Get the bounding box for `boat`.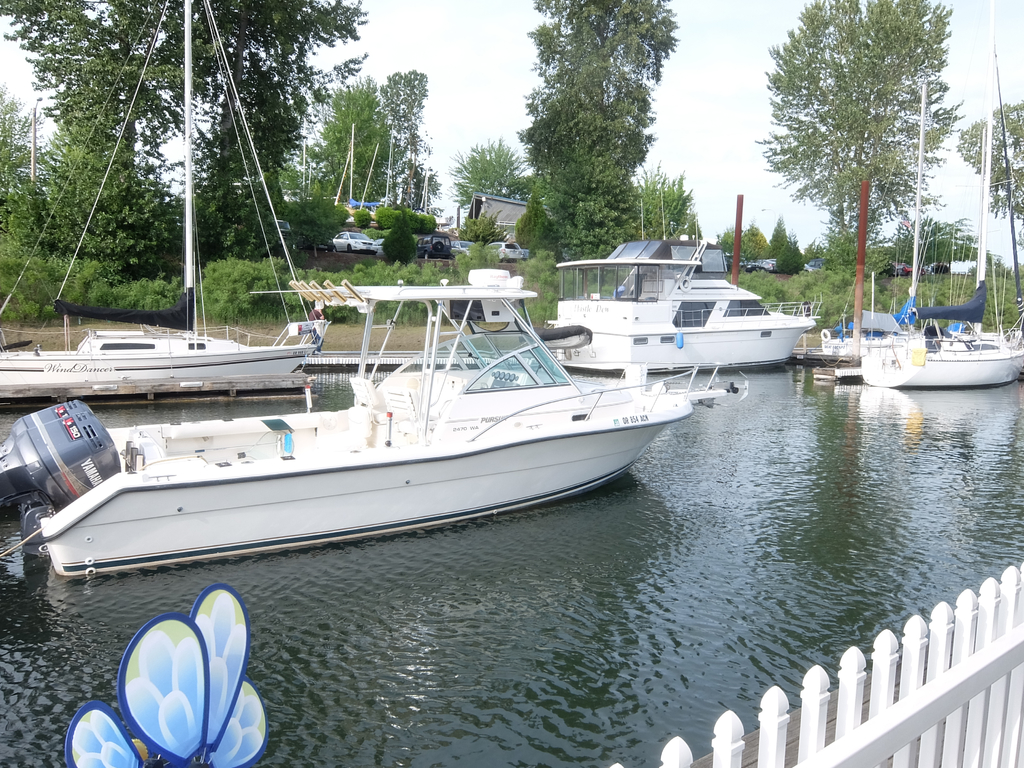
0/267/747/574.
